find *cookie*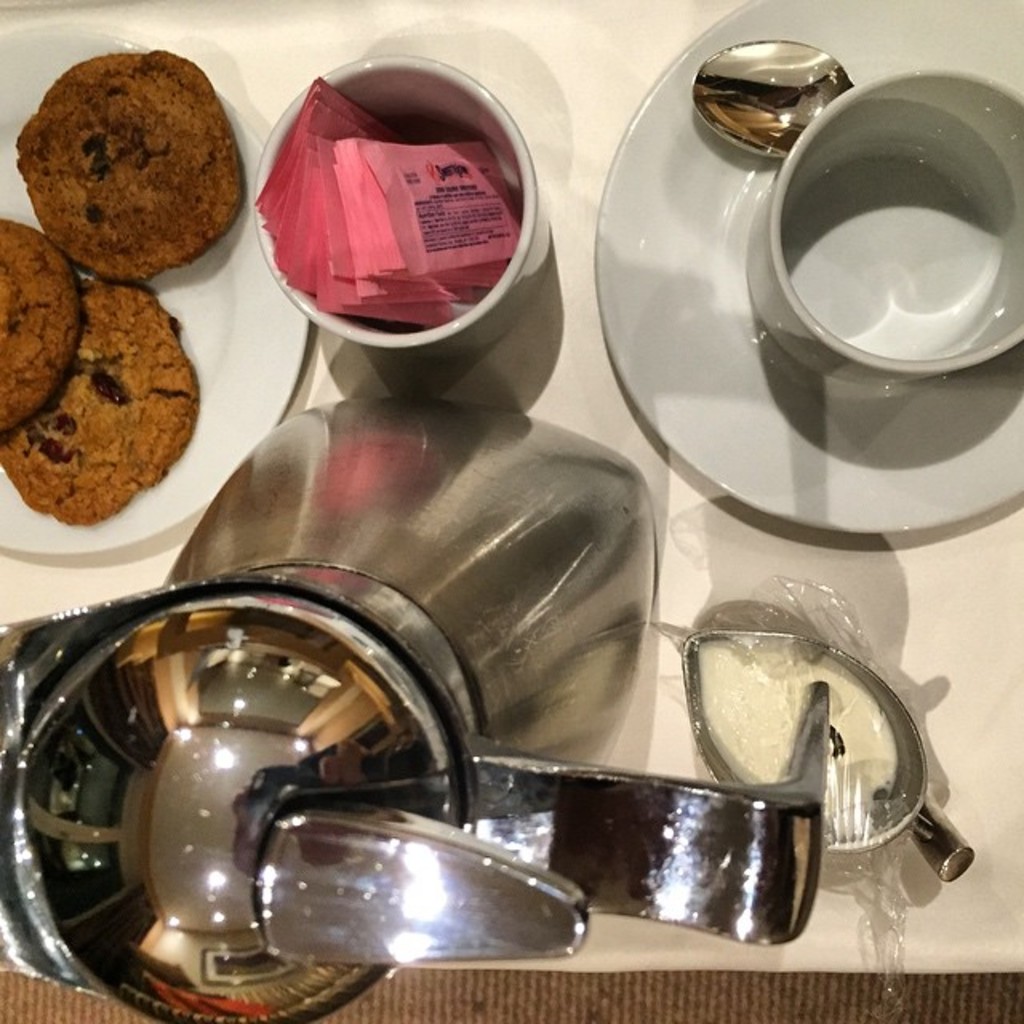
(0,216,86,434)
